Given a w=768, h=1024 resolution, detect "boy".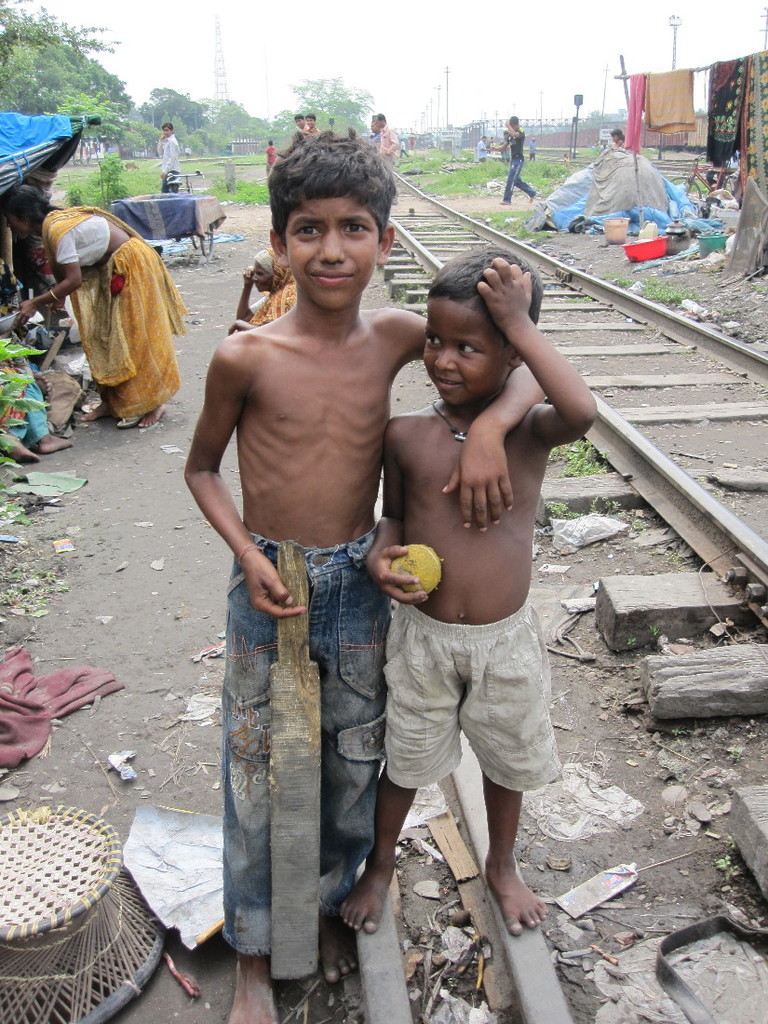
<bbox>330, 244, 600, 936</bbox>.
